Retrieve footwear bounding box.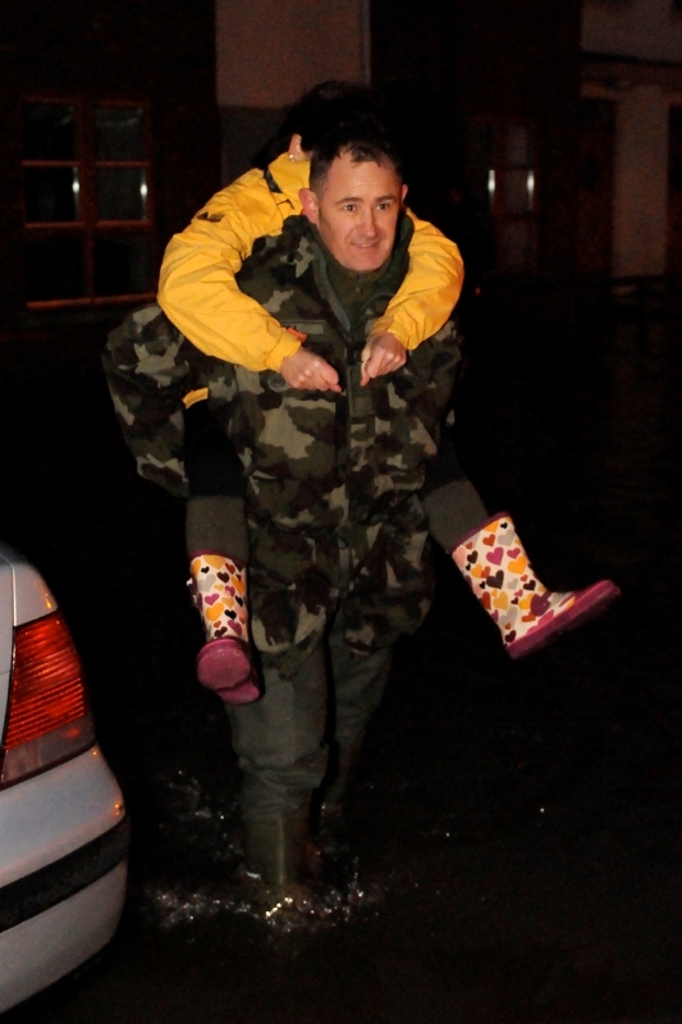
Bounding box: rect(244, 810, 312, 896).
